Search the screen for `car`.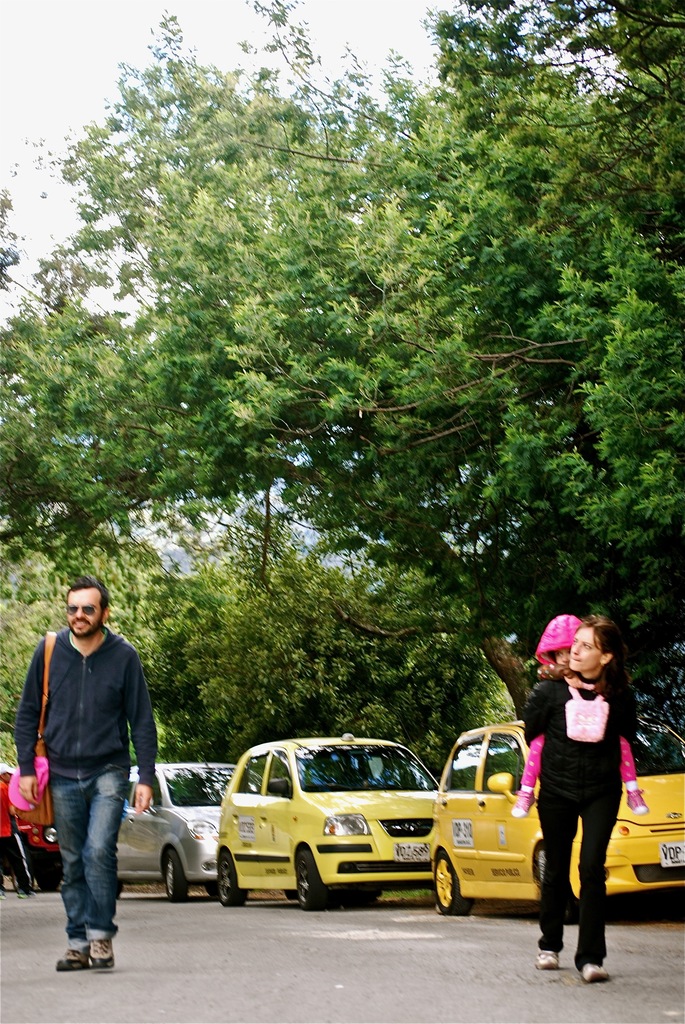
Found at <region>5, 780, 59, 886</region>.
